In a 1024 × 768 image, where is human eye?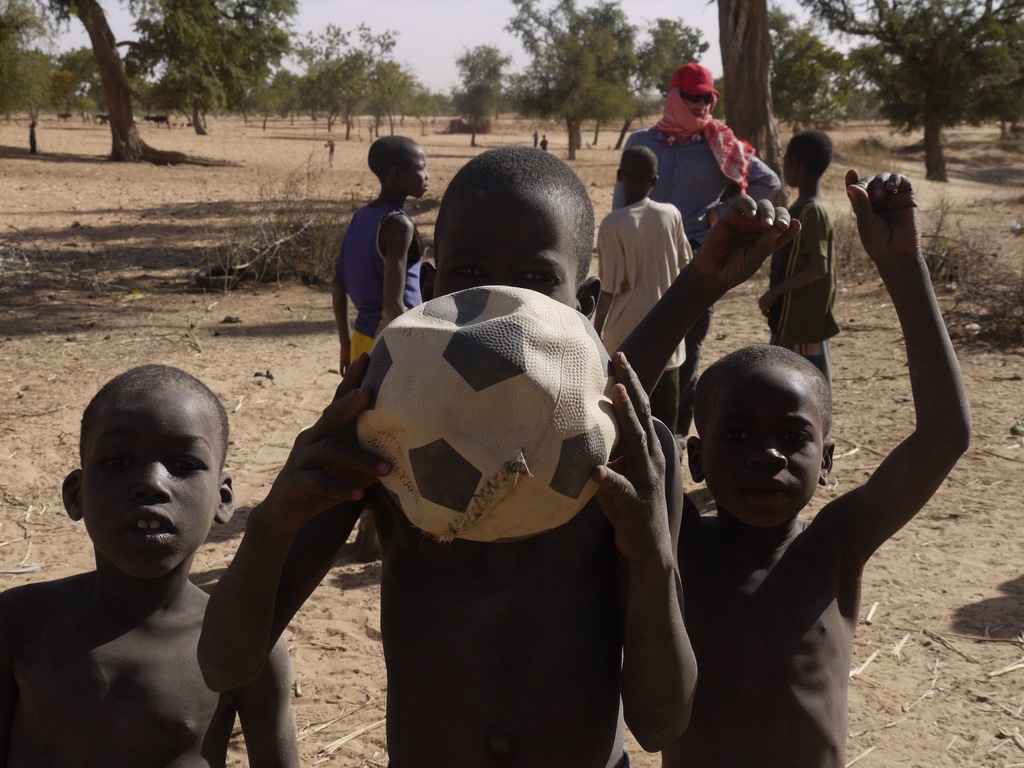
[x1=778, y1=428, x2=812, y2=446].
